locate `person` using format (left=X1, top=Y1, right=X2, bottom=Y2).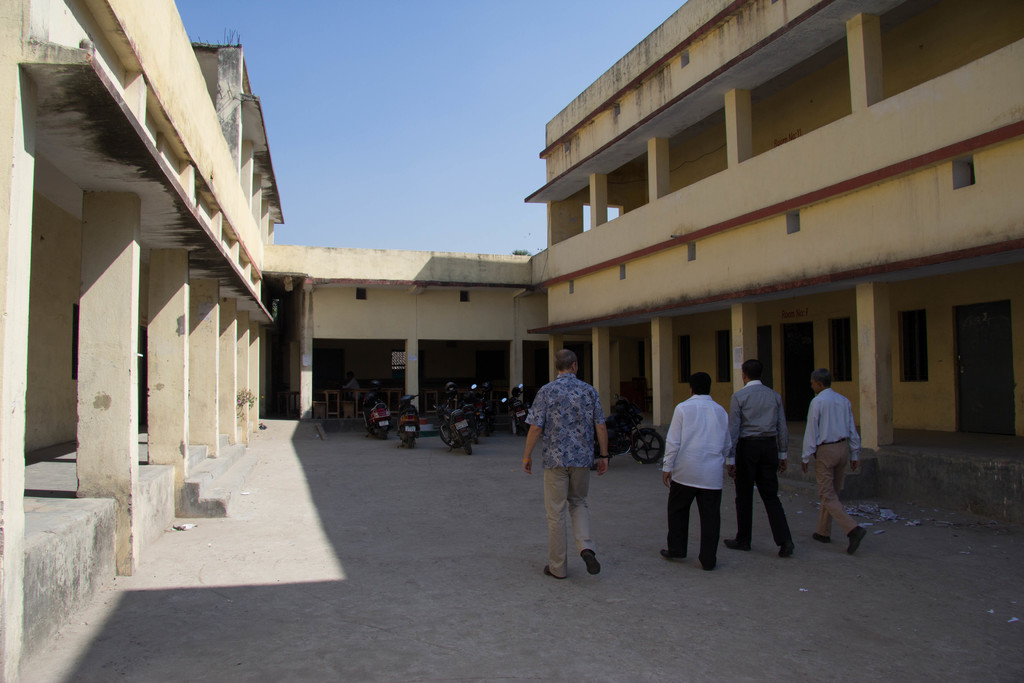
(left=347, top=368, right=360, bottom=404).
